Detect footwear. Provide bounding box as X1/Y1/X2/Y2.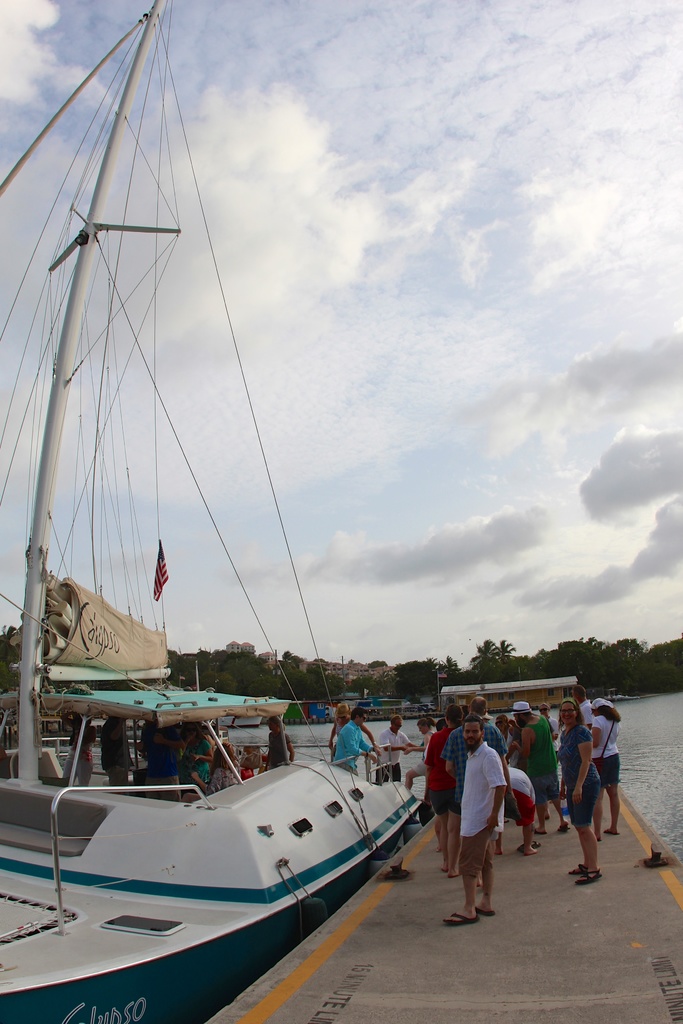
534/827/548/837.
